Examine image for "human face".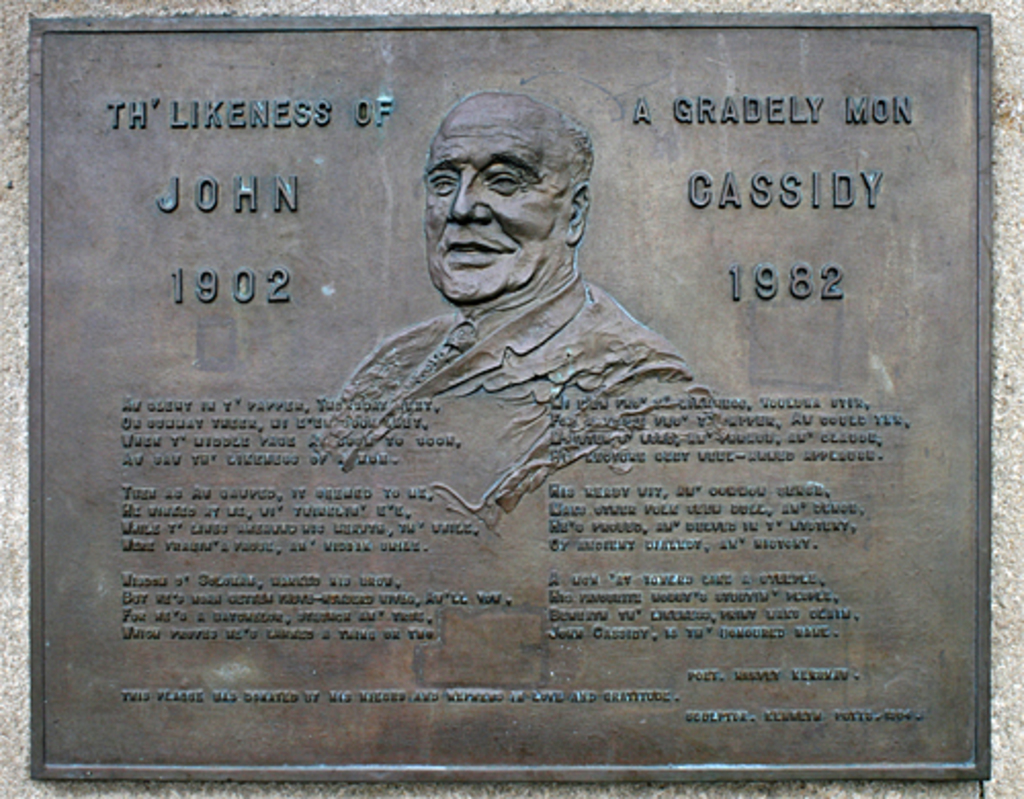
Examination result: {"x1": 424, "y1": 92, "x2": 571, "y2": 301}.
